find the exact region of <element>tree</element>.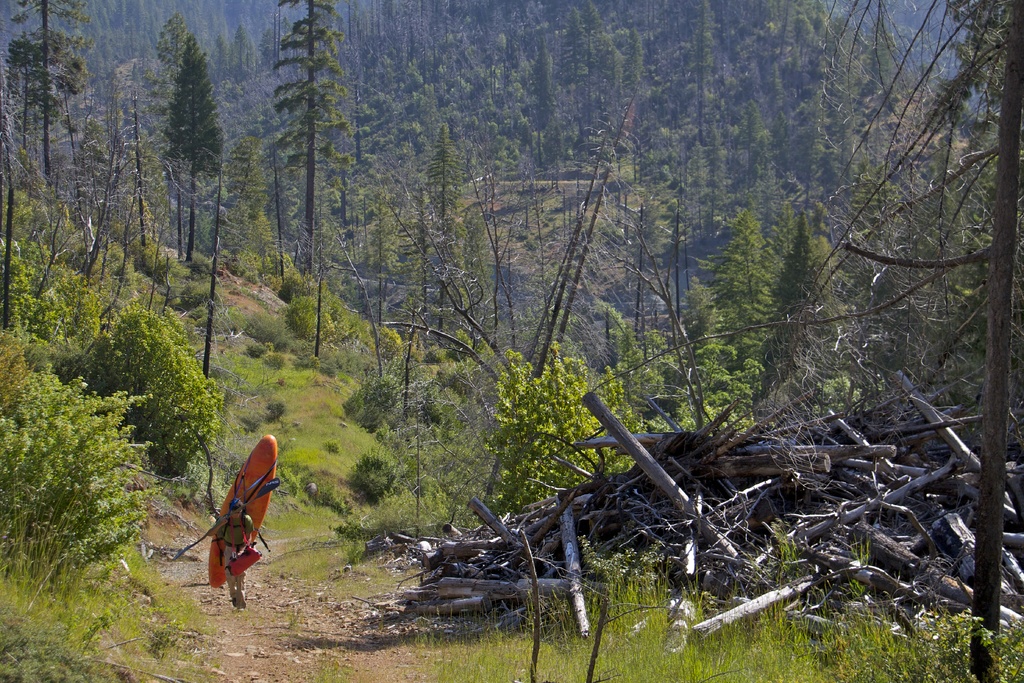
Exact region: pyautogui.locateOnScreen(267, 0, 348, 272).
